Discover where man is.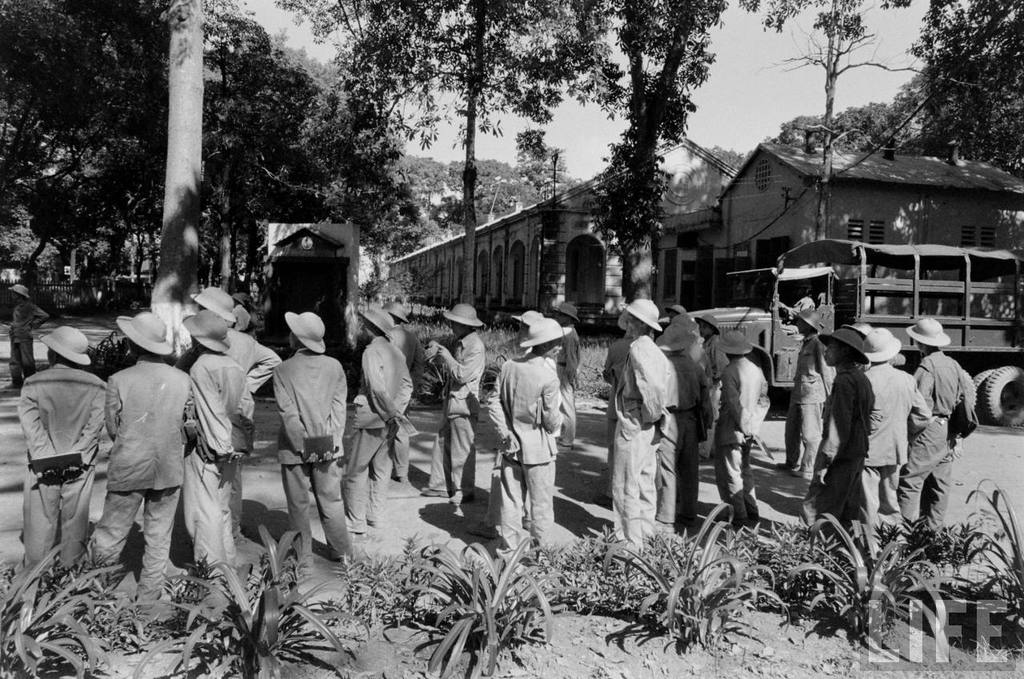
Discovered at bbox(445, 299, 490, 516).
